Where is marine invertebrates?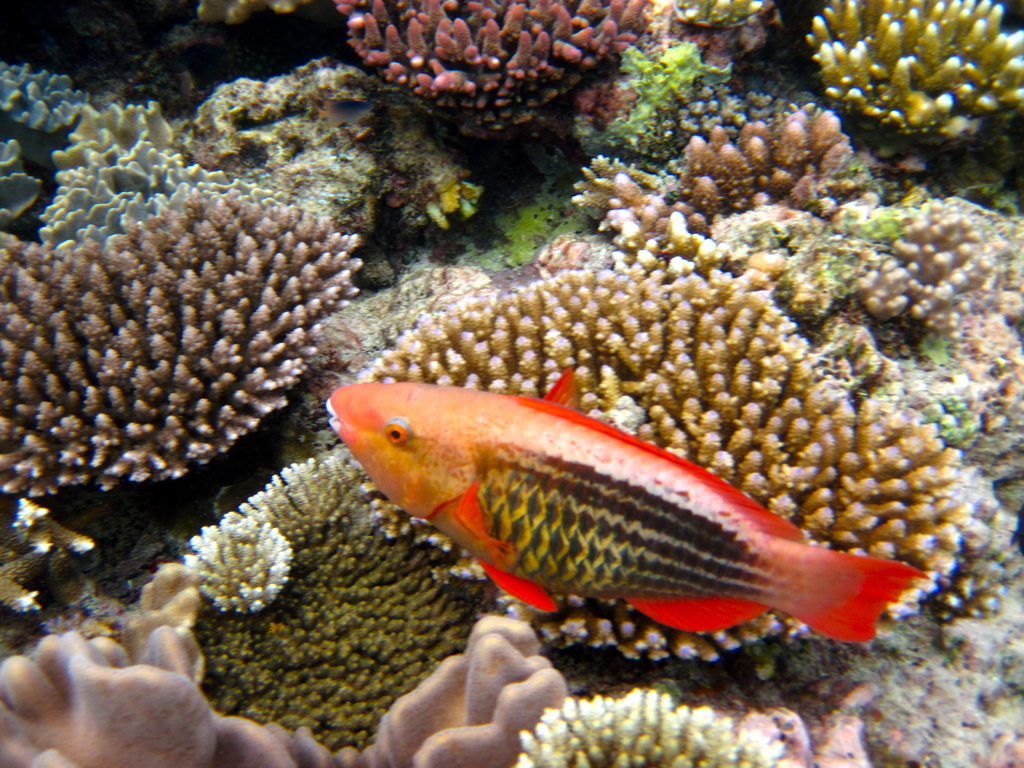
bbox=(0, 66, 115, 145).
